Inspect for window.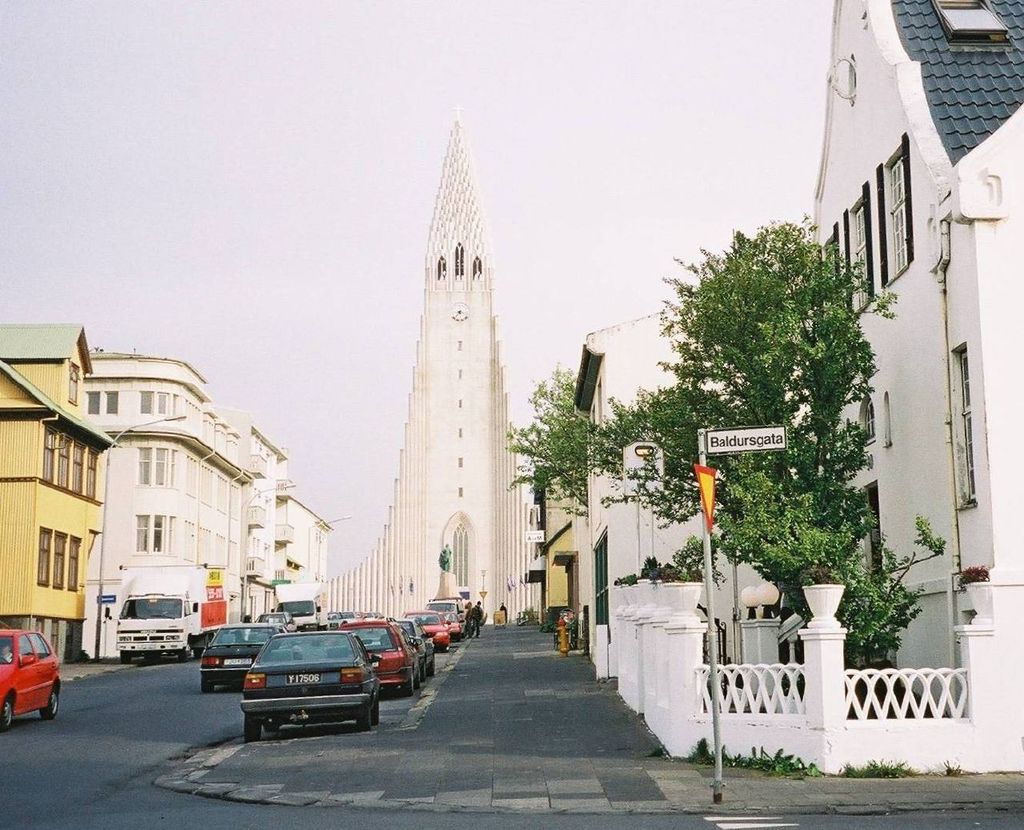
Inspection: crop(950, 341, 977, 509).
